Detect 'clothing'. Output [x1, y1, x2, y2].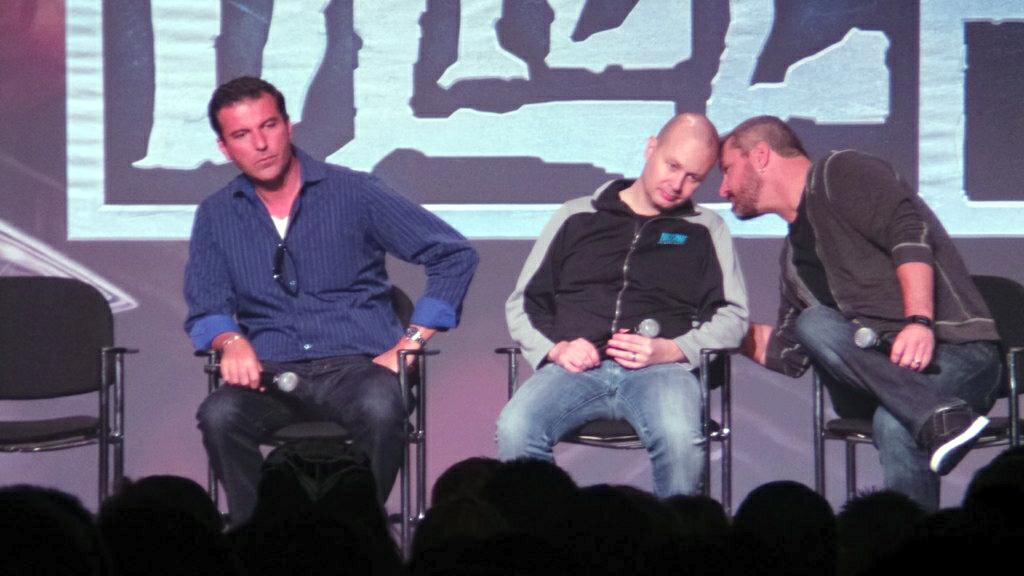
[187, 172, 467, 511].
